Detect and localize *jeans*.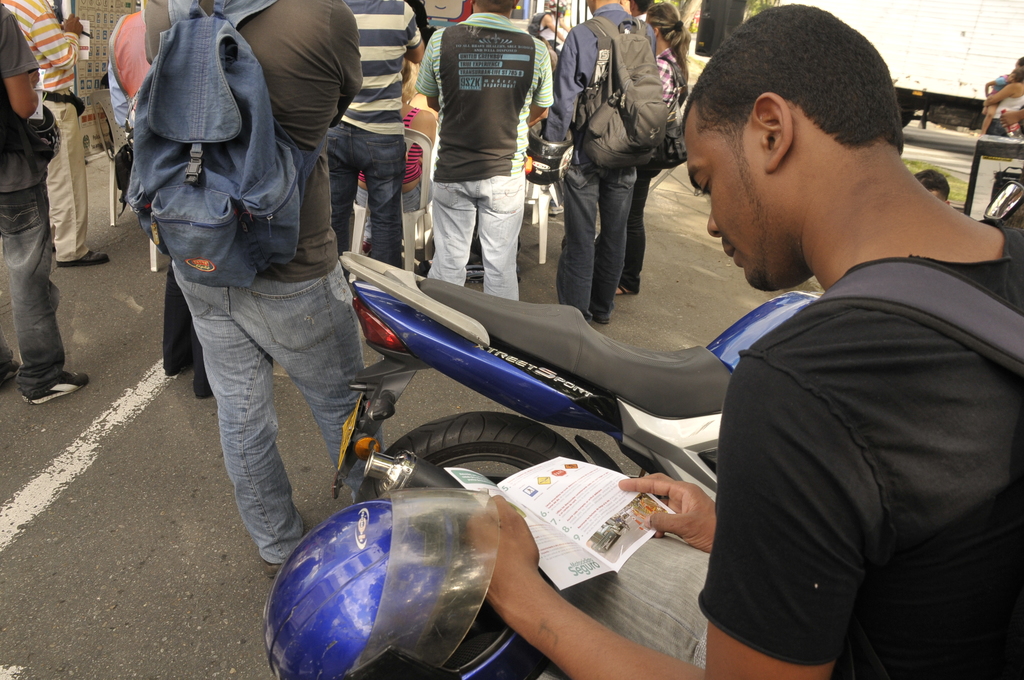
Localized at region(174, 248, 356, 580).
